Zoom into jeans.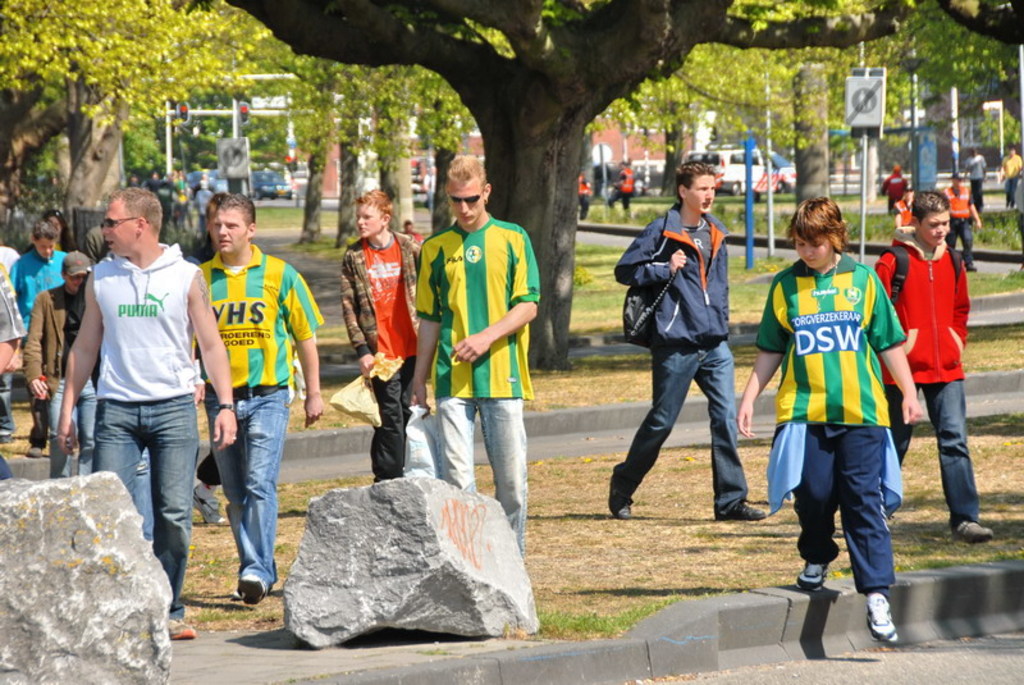
Zoom target: {"left": 439, "top": 398, "right": 529, "bottom": 547}.
